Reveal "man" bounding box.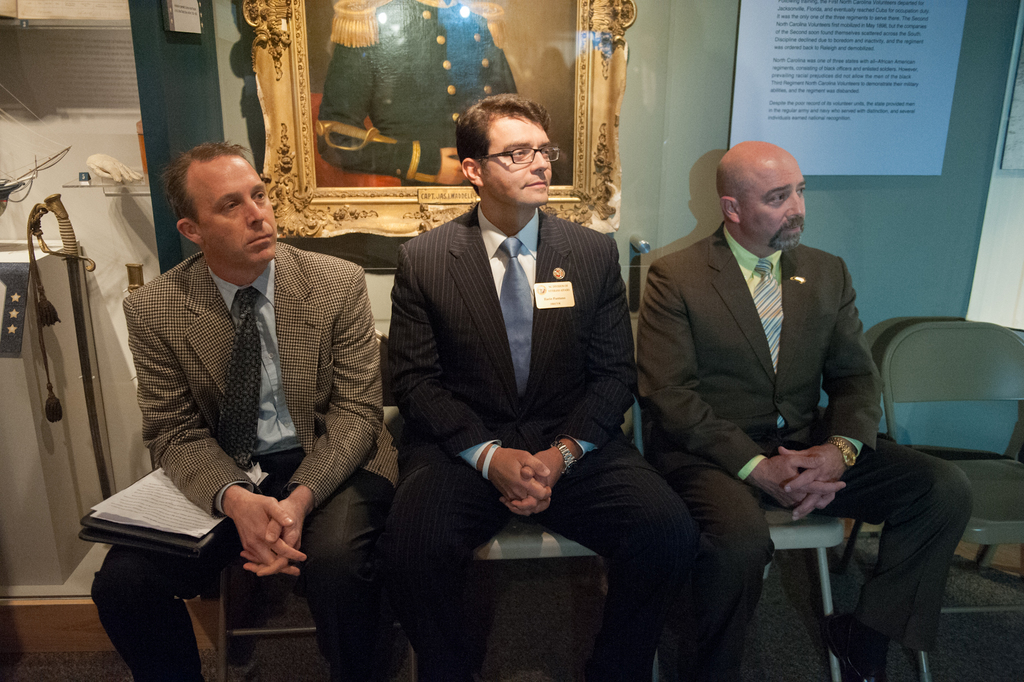
Revealed: (385,92,701,681).
